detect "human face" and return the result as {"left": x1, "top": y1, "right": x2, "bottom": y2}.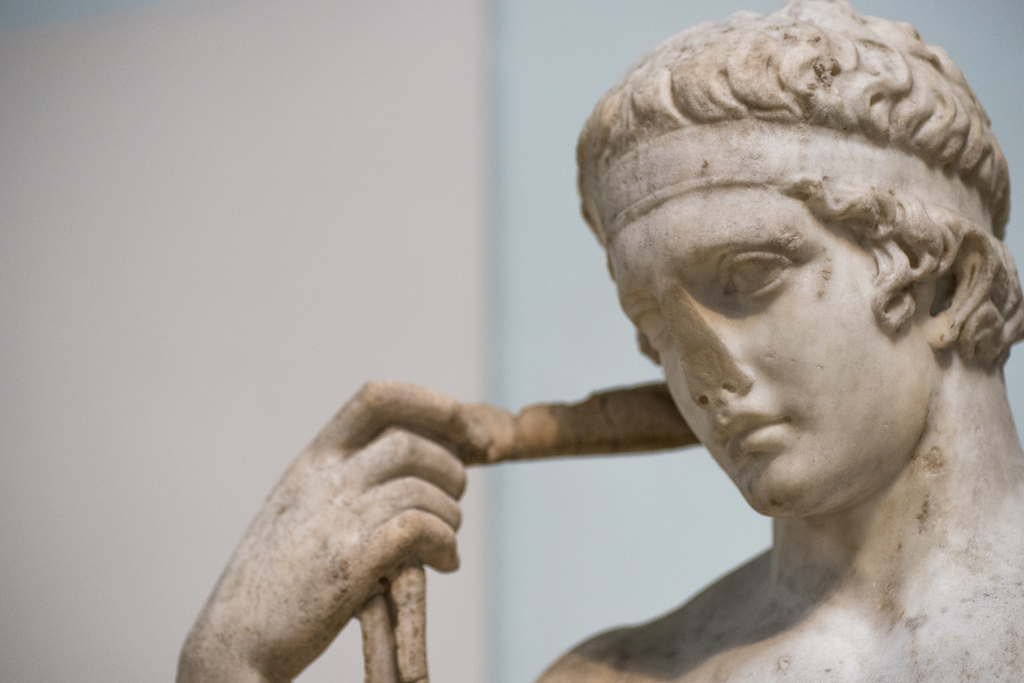
{"left": 611, "top": 186, "right": 932, "bottom": 520}.
